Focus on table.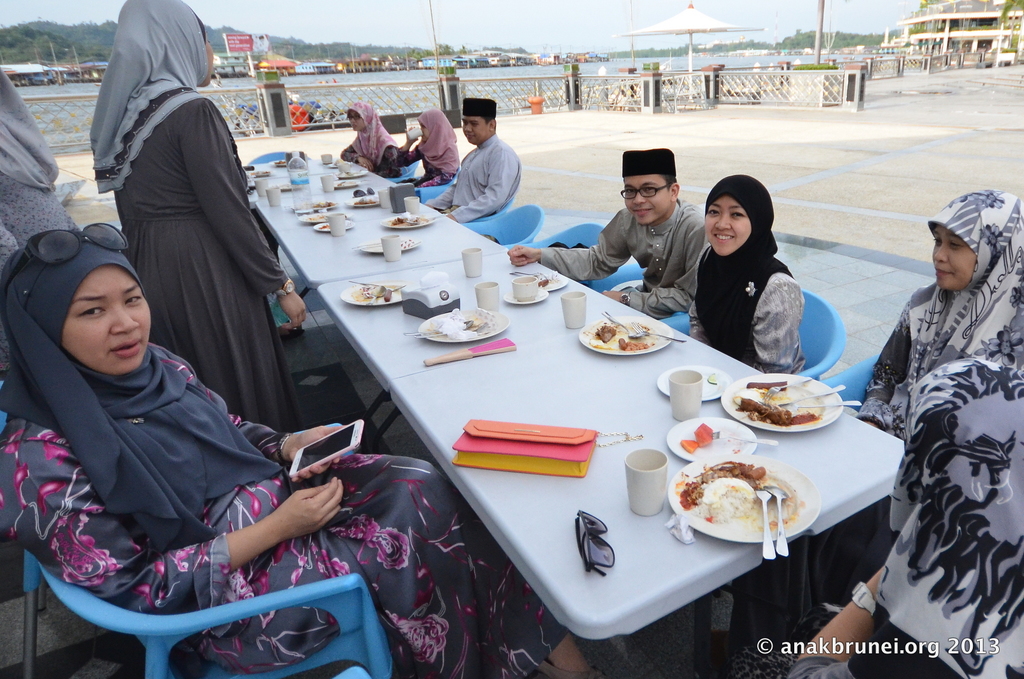
Focused at bbox(244, 159, 504, 290).
